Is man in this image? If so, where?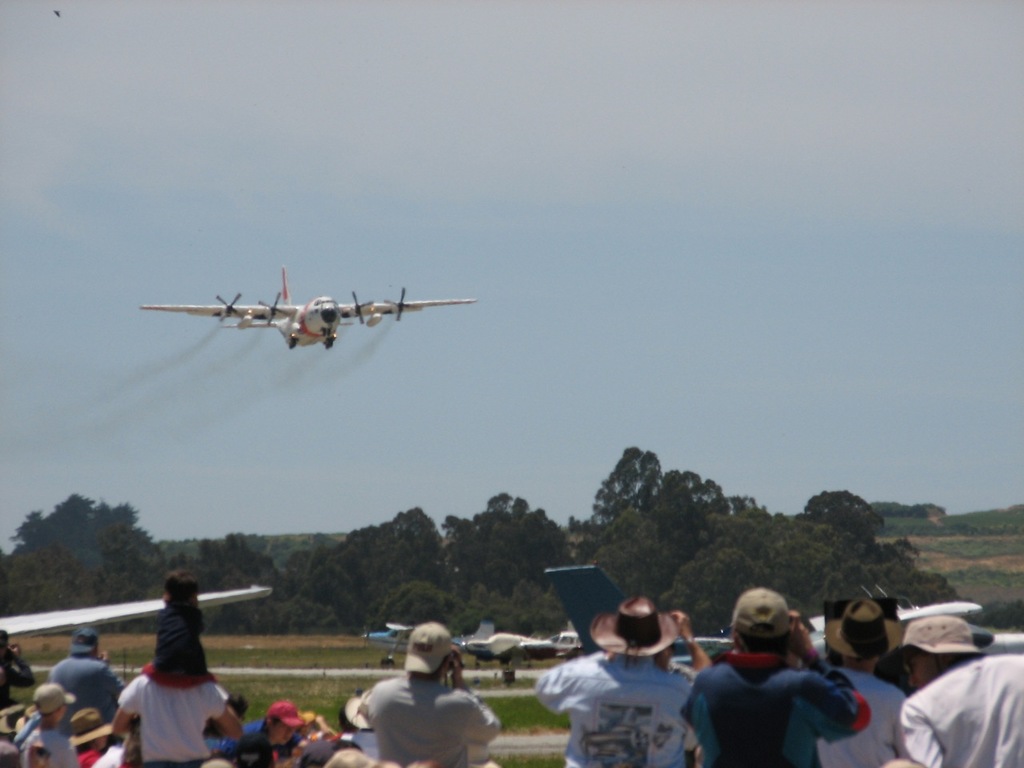
Yes, at l=359, t=619, r=501, b=767.
